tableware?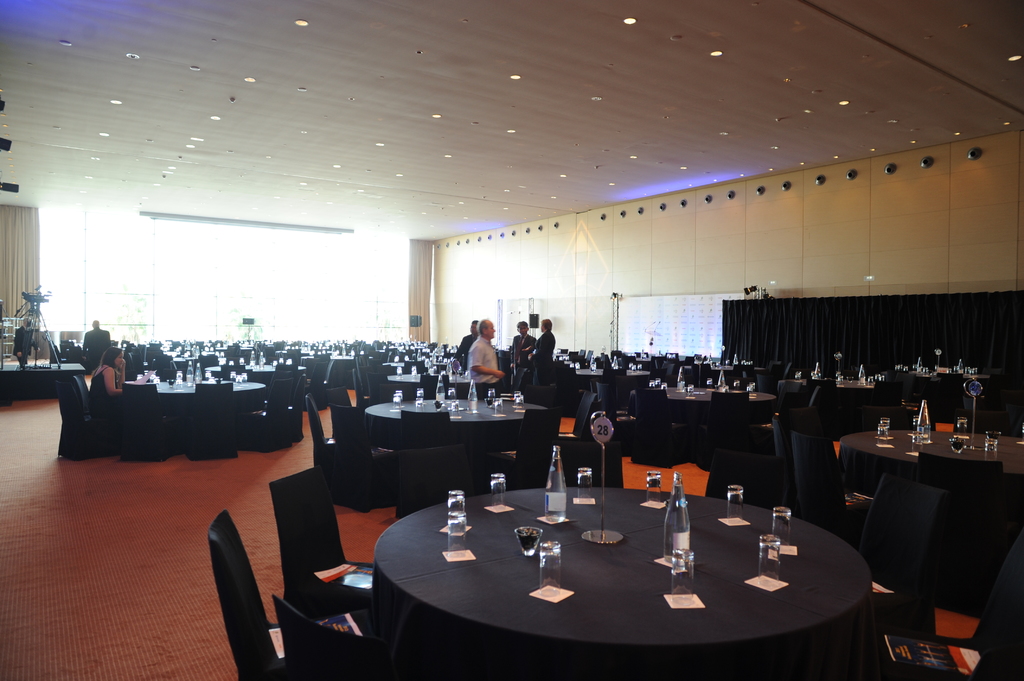
Rect(447, 516, 468, 559)
